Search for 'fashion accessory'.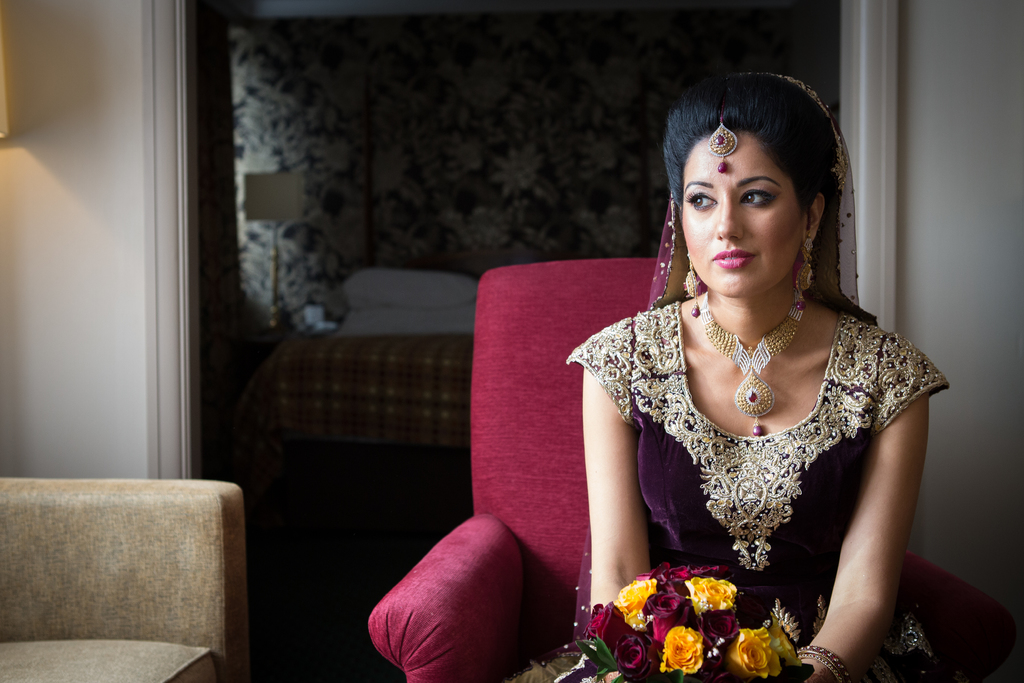
Found at (703,292,806,436).
